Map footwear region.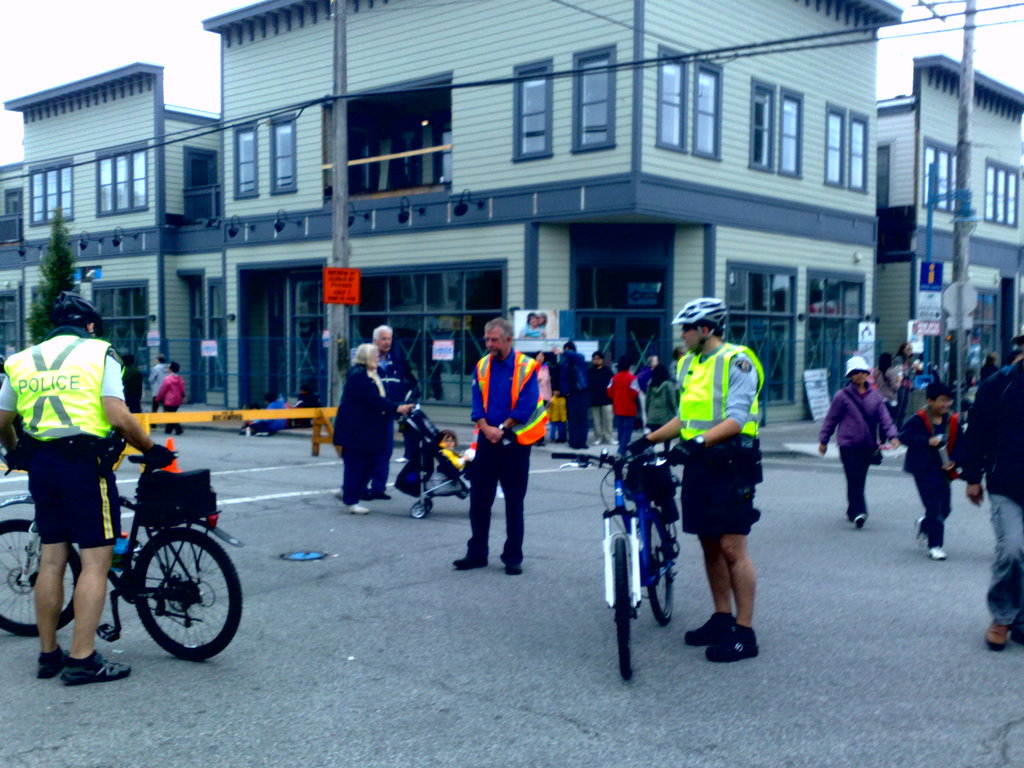
Mapped to l=926, t=542, r=951, b=563.
